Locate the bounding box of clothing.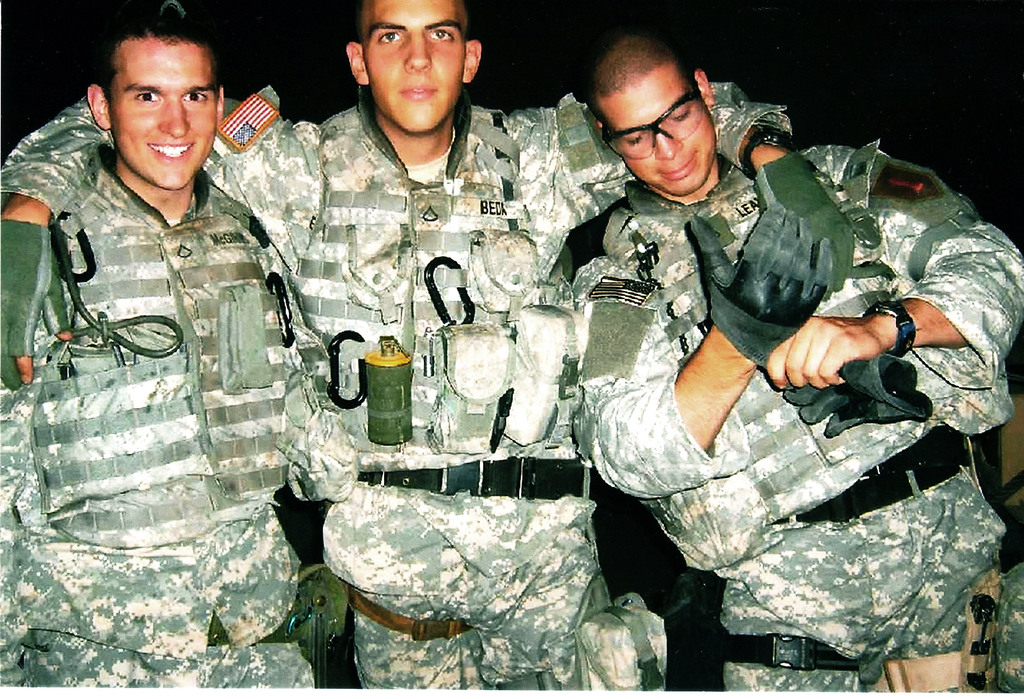
Bounding box: box=[571, 110, 1023, 698].
